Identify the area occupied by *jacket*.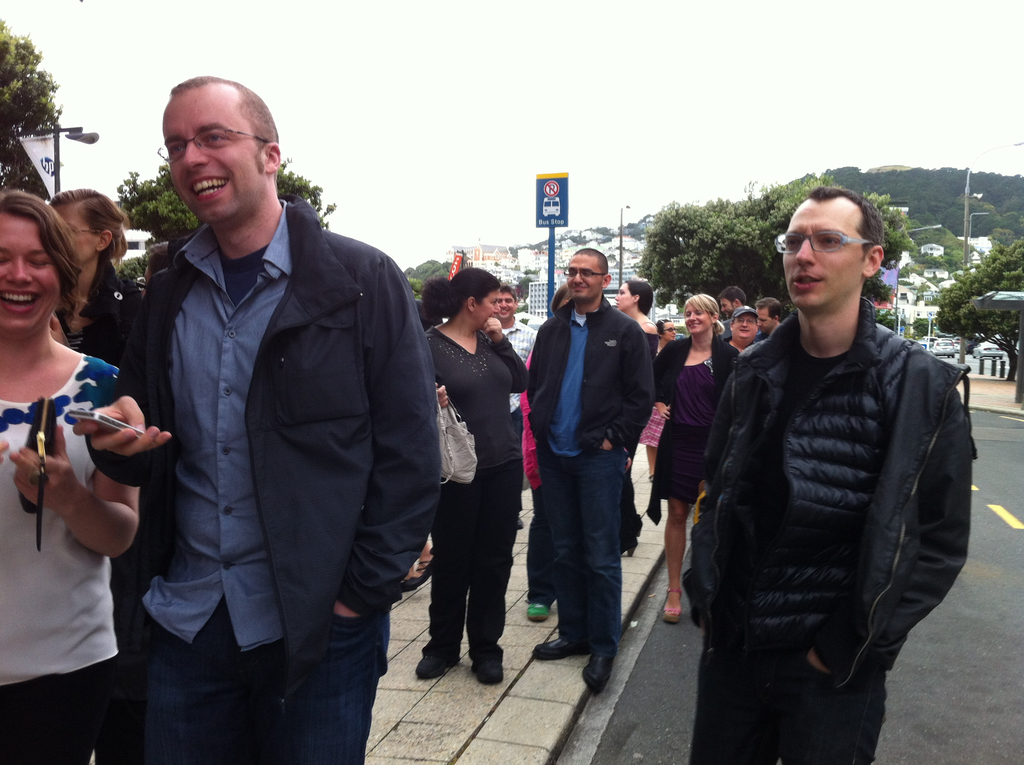
Area: {"left": 523, "top": 297, "right": 659, "bottom": 462}.
